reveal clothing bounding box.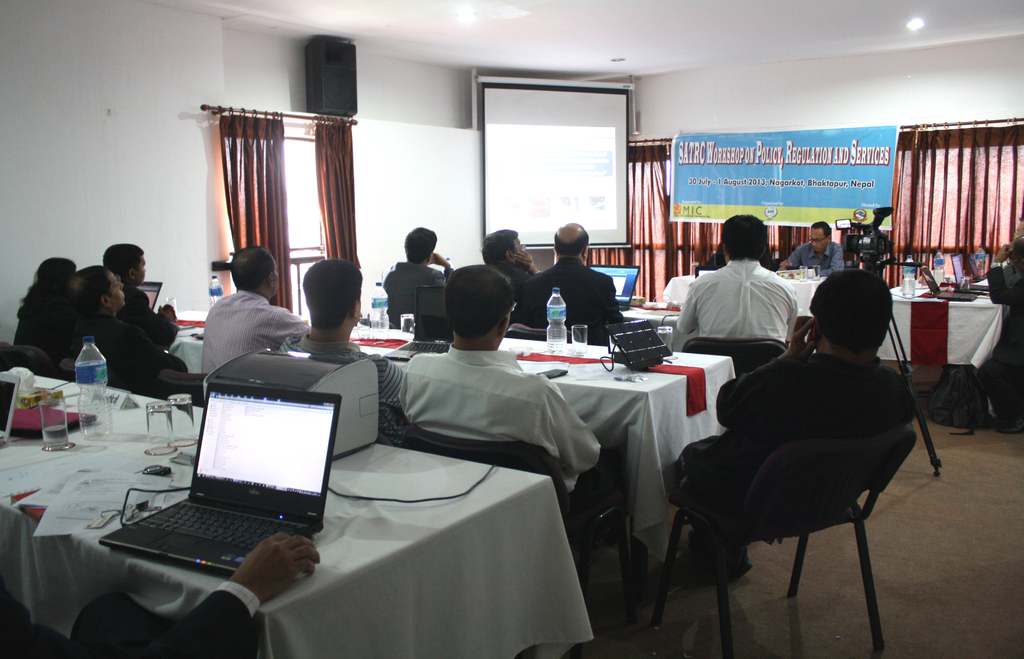
Revealed: <bbox>0, 588, 269, 658</bbox>.
